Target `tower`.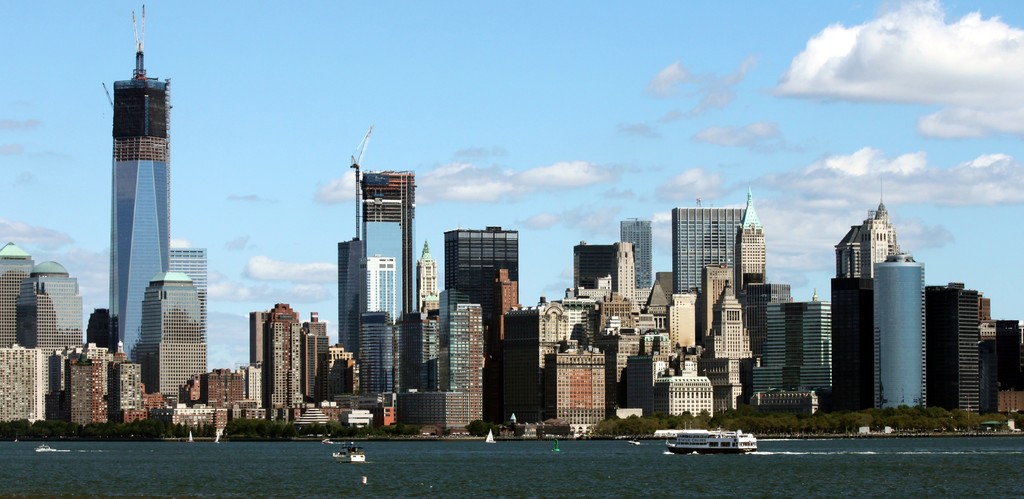
Target region: <region>415, 238, 444, 322</region>.
